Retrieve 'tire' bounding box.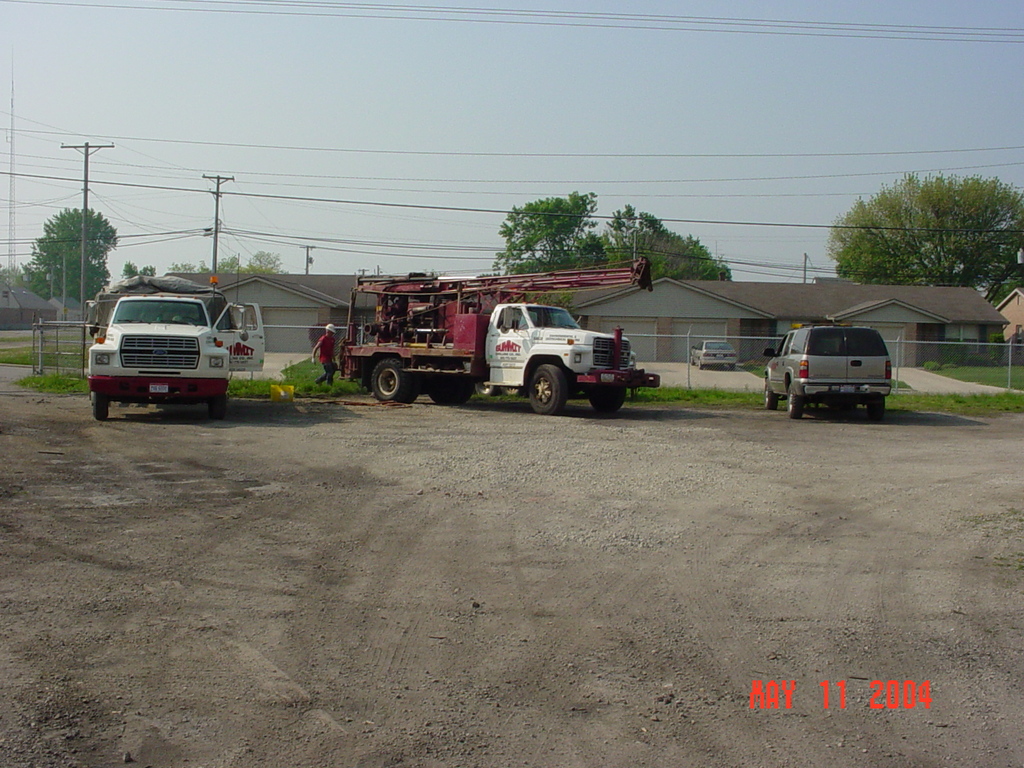
Bounding box: BBox(206, 394, 227, 420).
